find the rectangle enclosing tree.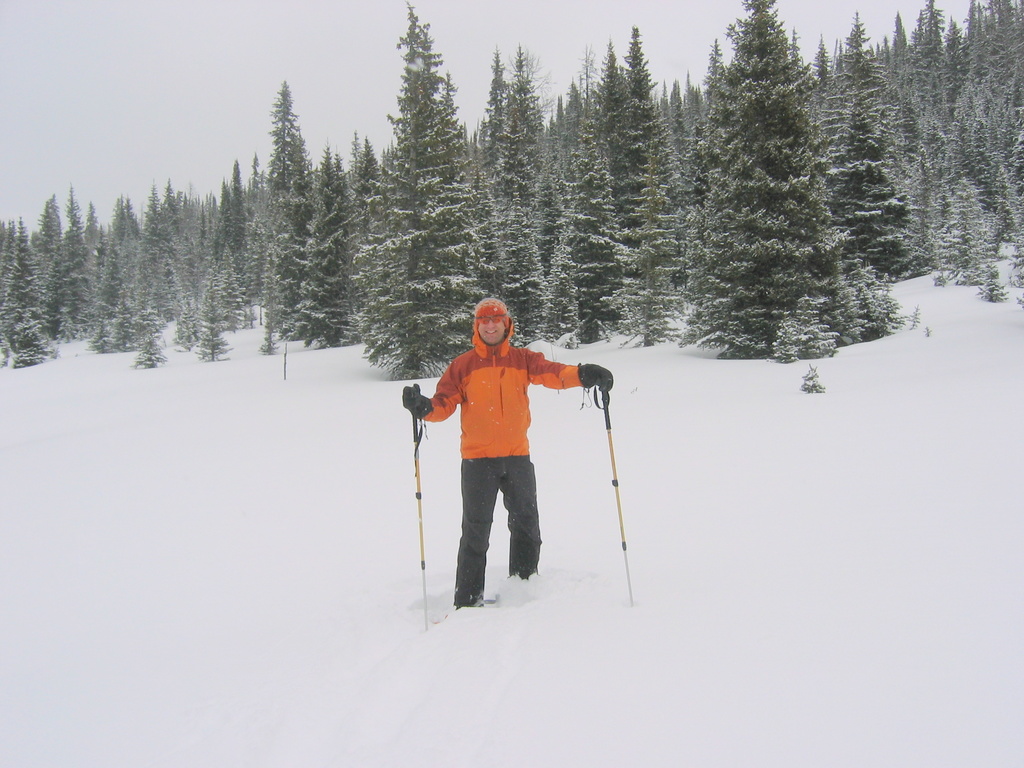
x1=492 y1=35 x2=553 y2=347.
